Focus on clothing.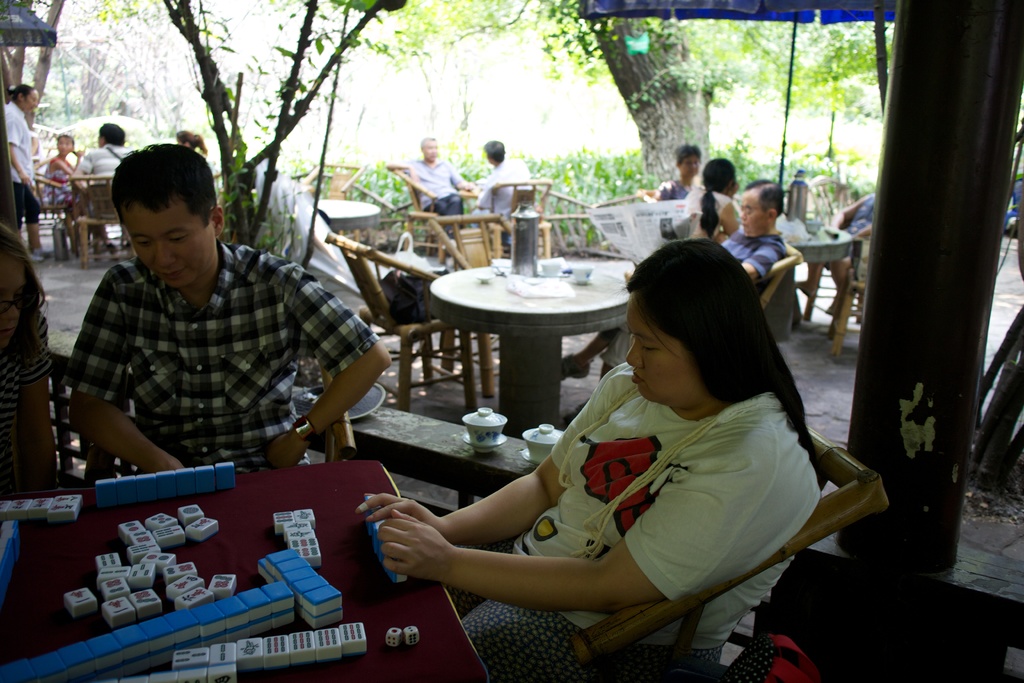
Focused at (left=407, top=163, right=473, bottom=218).
